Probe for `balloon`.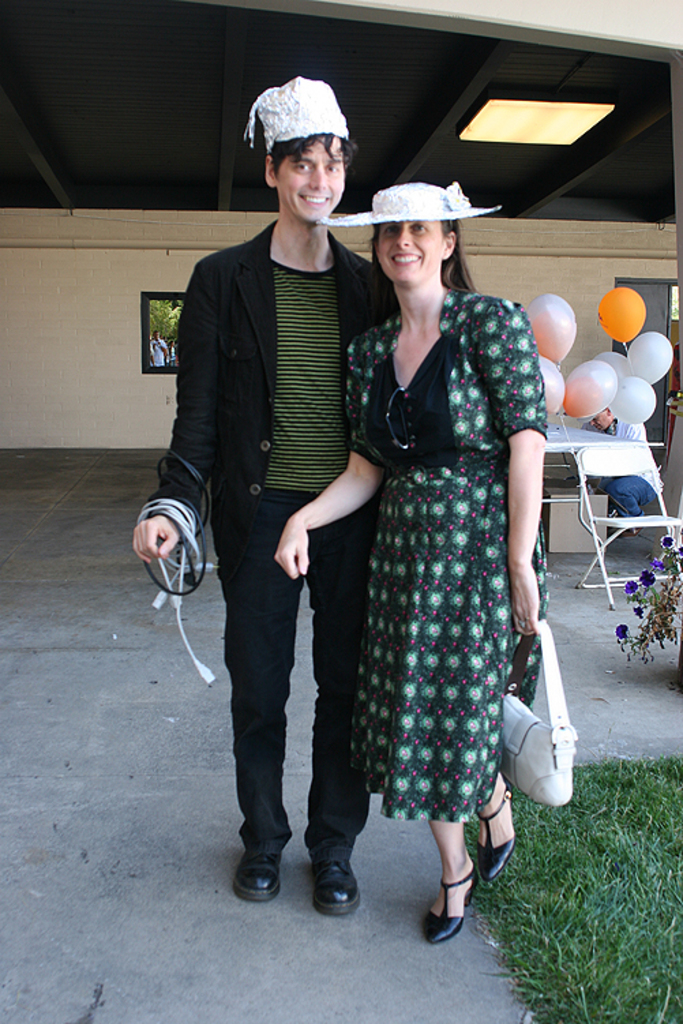
Probe result: <box>597,288,648,346</box>.
